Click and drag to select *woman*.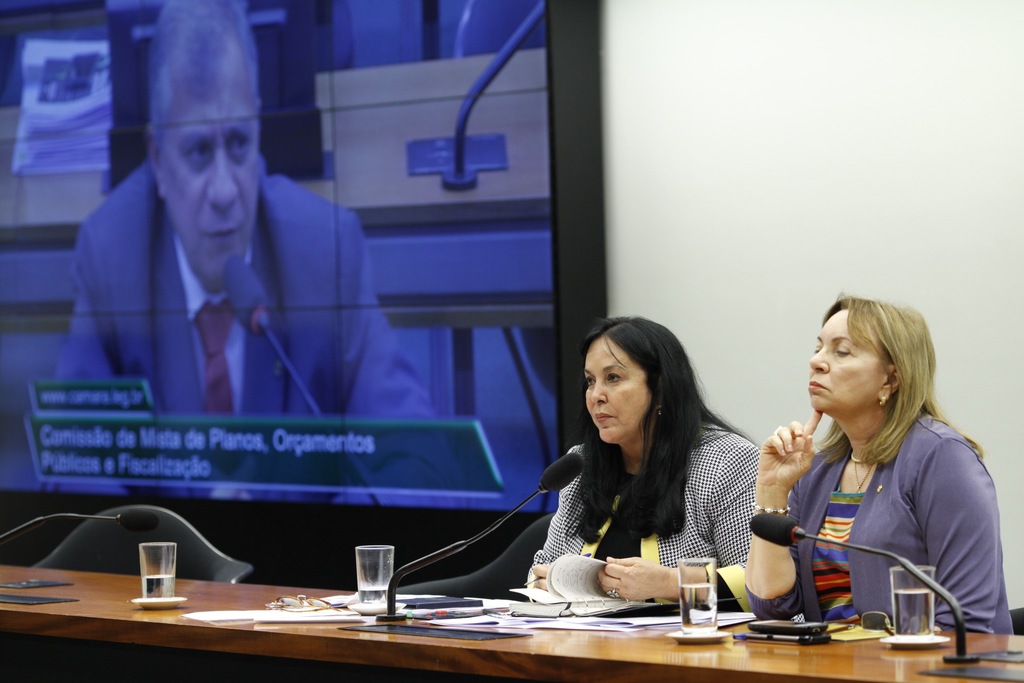
Selection: select_region(524, 315, 767, 610).
